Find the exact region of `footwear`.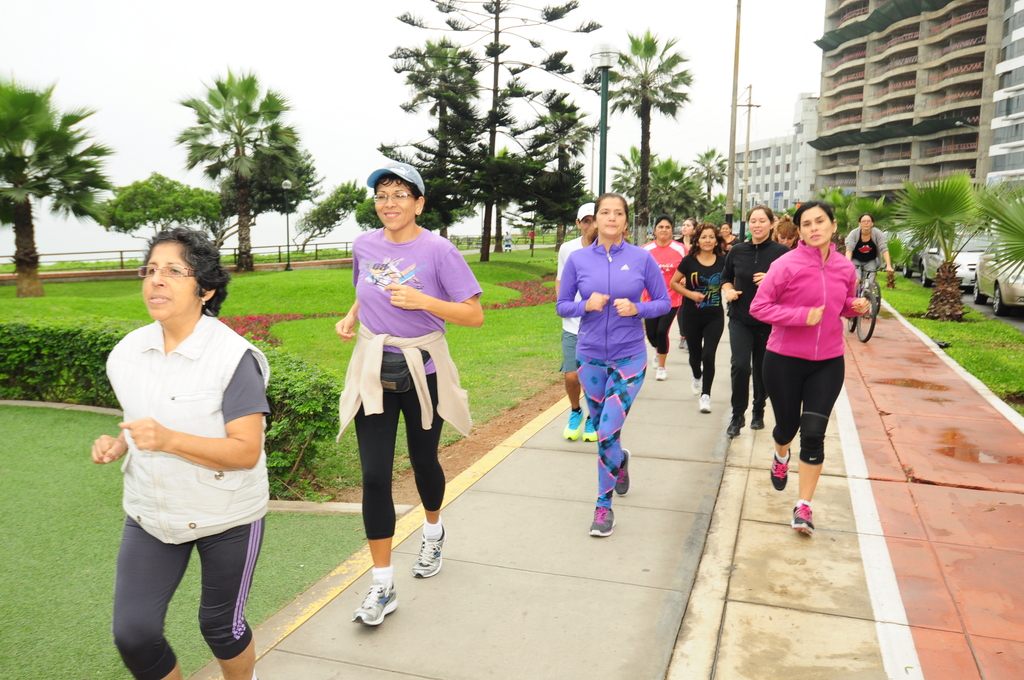
Exact region: select_region(698, 390, 710, 412).
